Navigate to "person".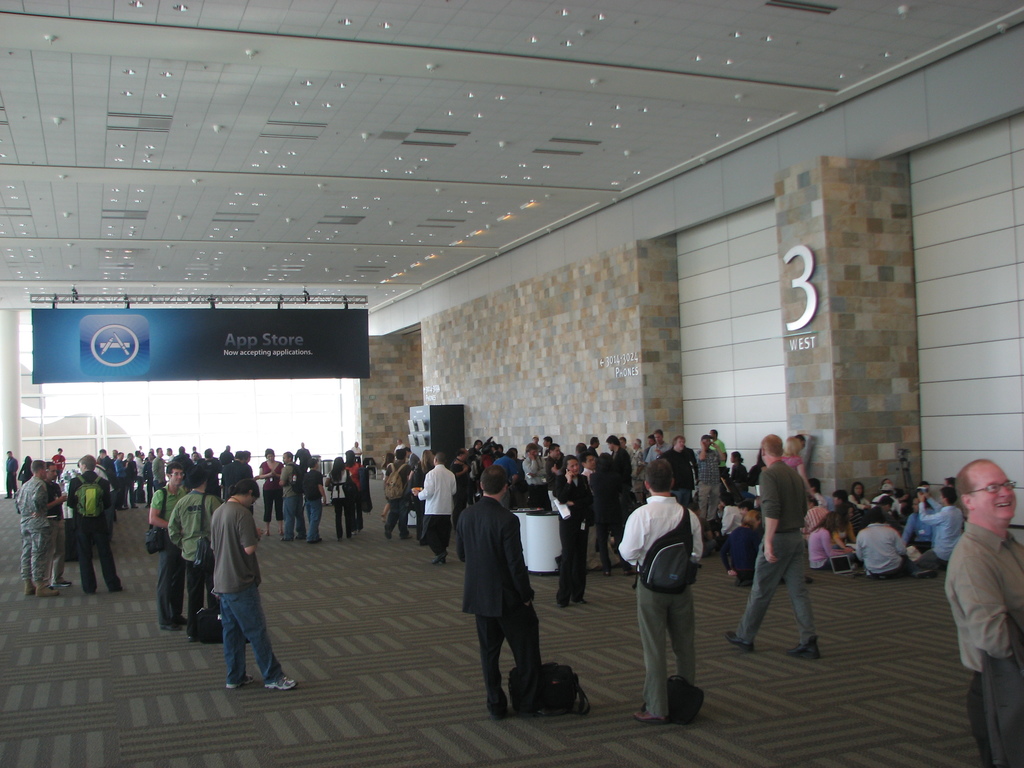
Navigation target: crop(580, 449, 602, 516).
